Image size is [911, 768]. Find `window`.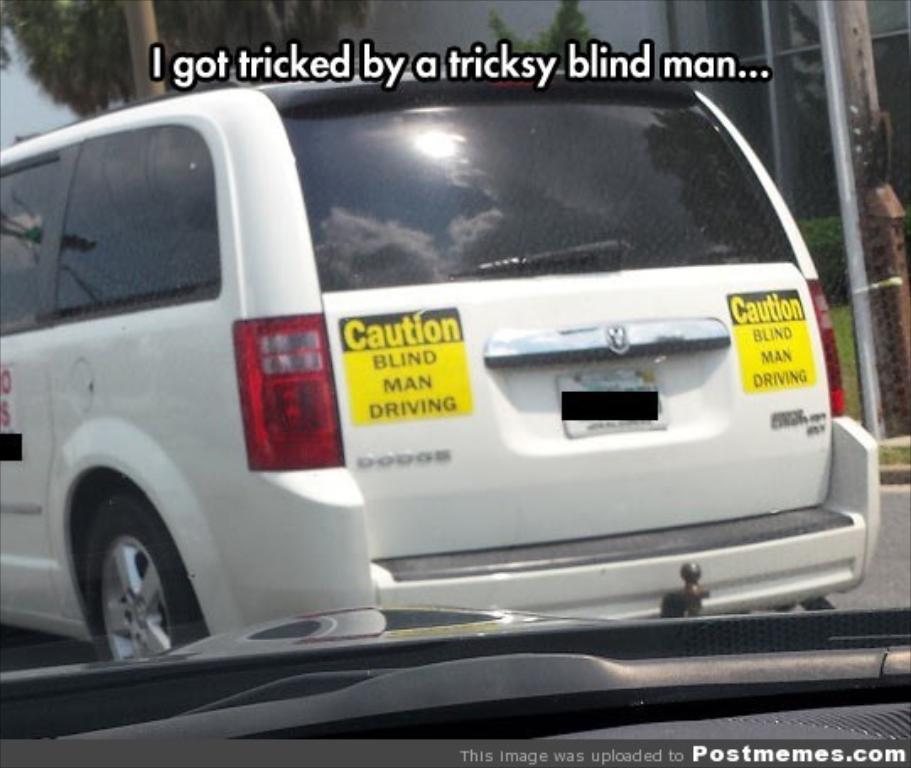
0 150 66 331.
